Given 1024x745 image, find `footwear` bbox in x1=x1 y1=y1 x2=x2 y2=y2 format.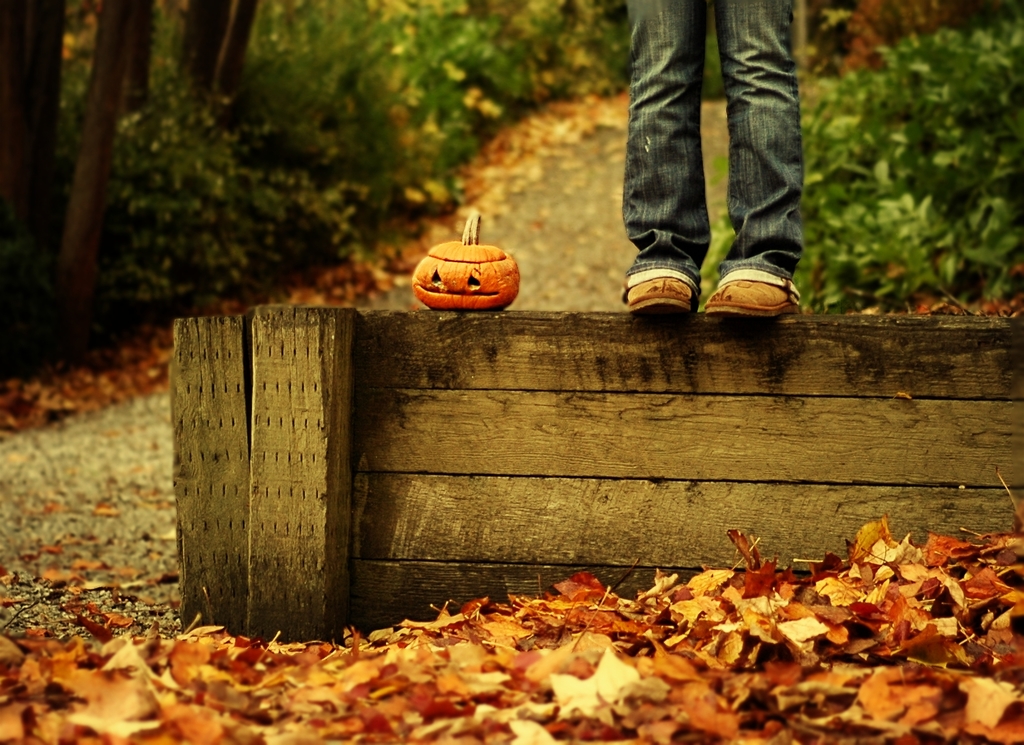
x1=625 y1=273 x2=692 y2=312.
